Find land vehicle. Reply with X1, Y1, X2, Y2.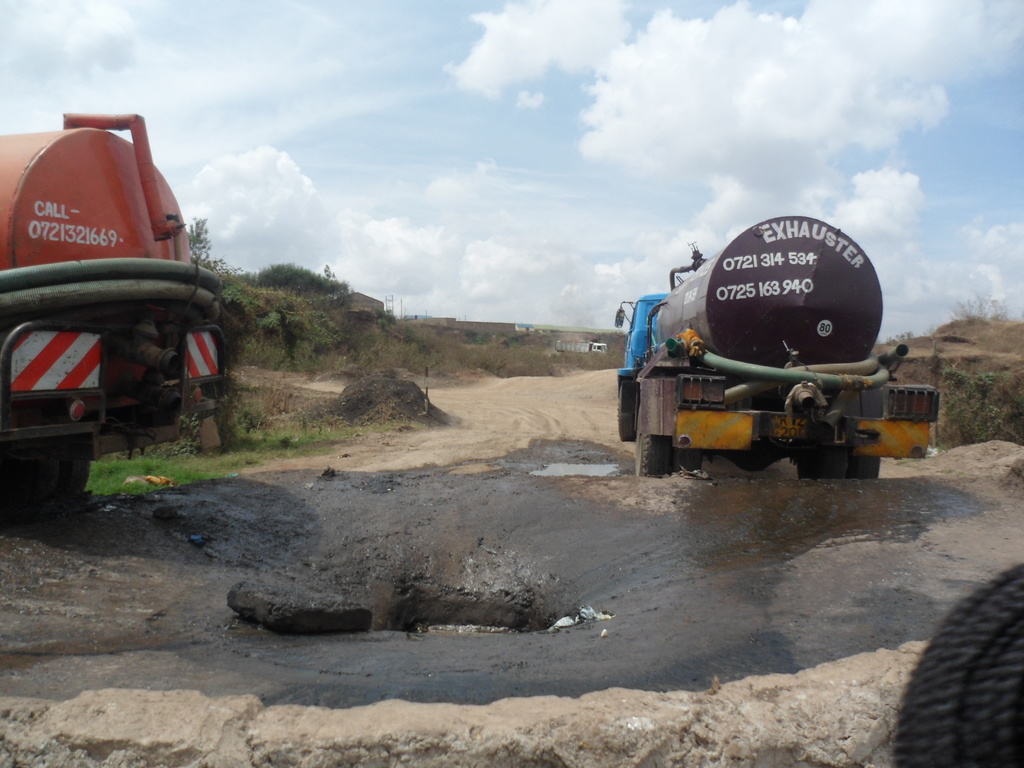
0, 111, 232, 525.
